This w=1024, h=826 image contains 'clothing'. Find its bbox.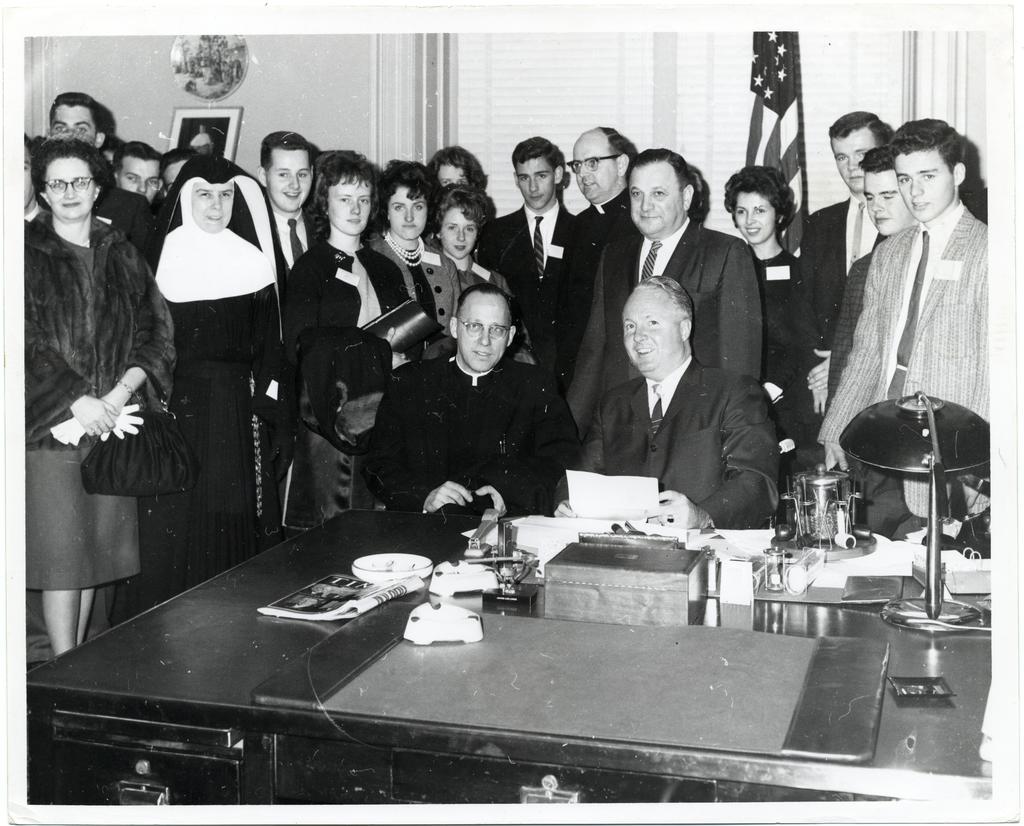
Rect(292, 220, 424, 534).
